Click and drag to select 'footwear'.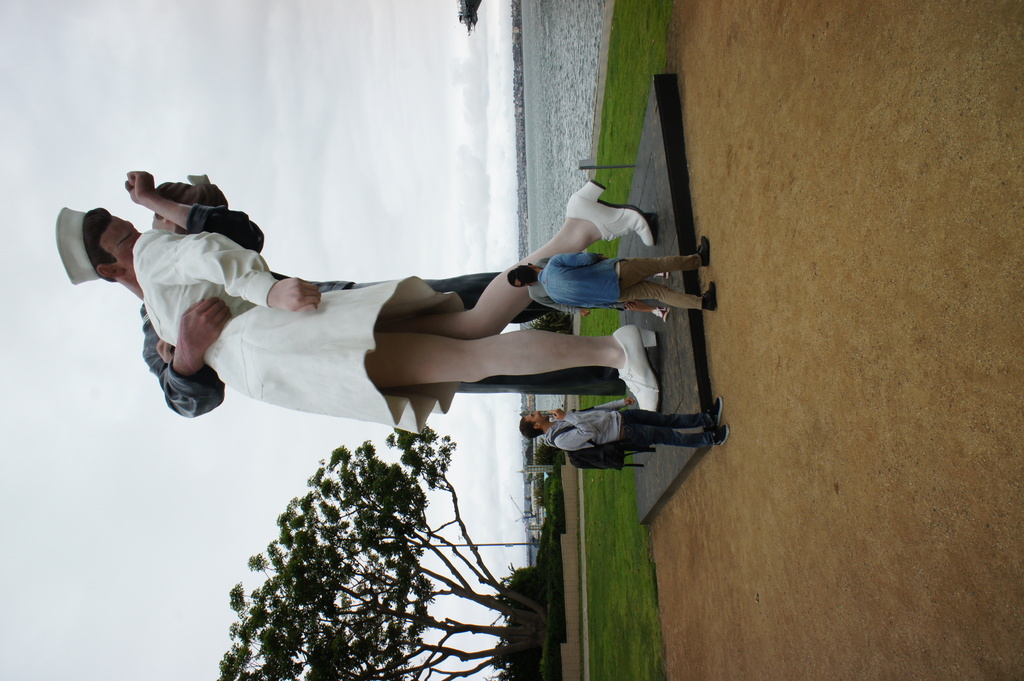
Selection: 655 272 665 282.
